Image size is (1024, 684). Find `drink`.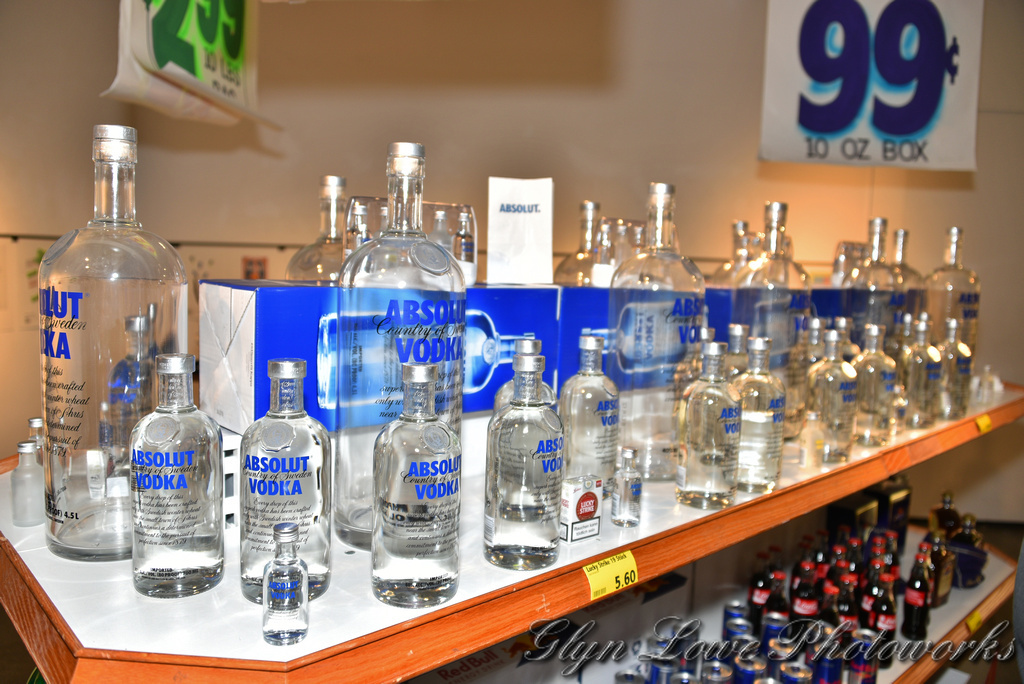
locate(27, 418, 42, 461).
